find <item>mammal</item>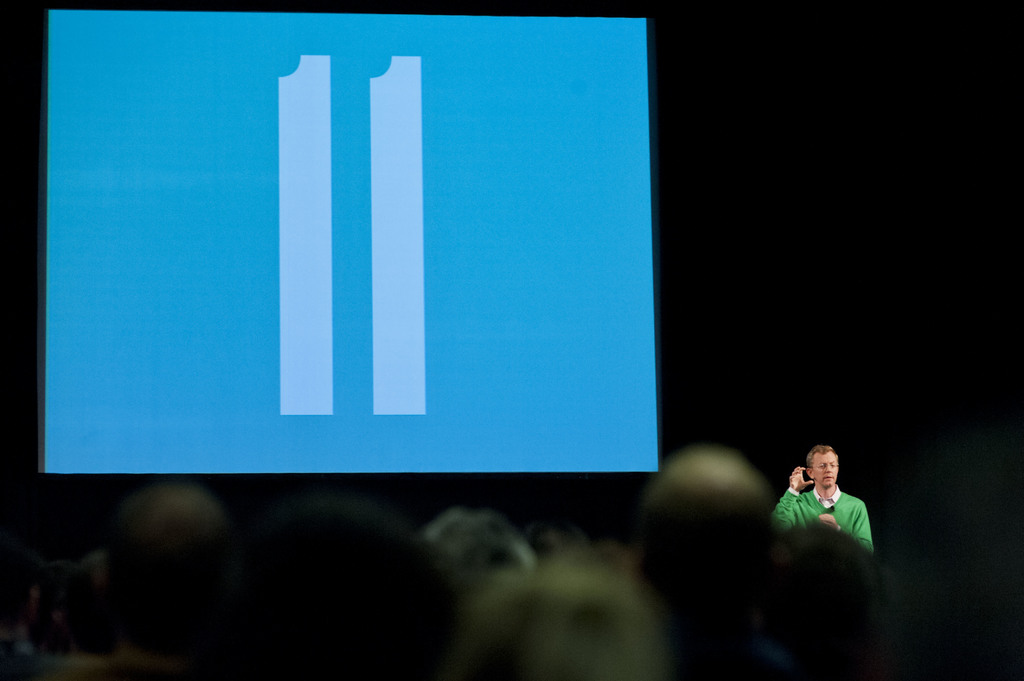
<box>778,444,874,558</box>
